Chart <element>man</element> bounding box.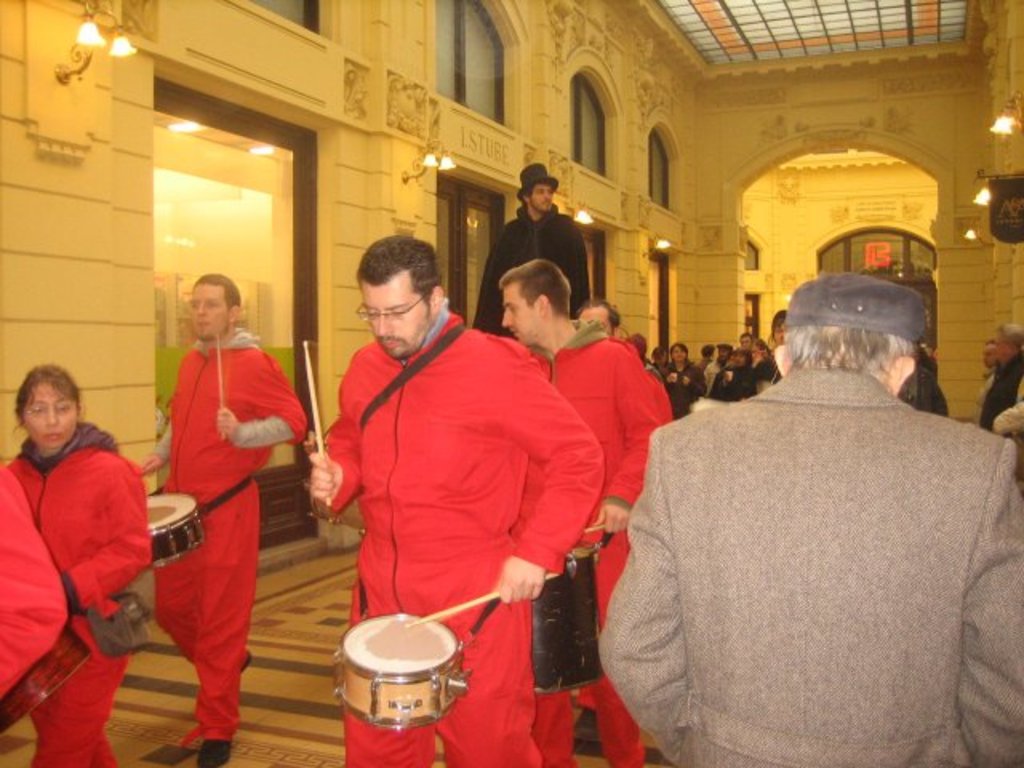
Charted: {"left": 474, "top": 162, "right": 590, "bottom": 338}.
